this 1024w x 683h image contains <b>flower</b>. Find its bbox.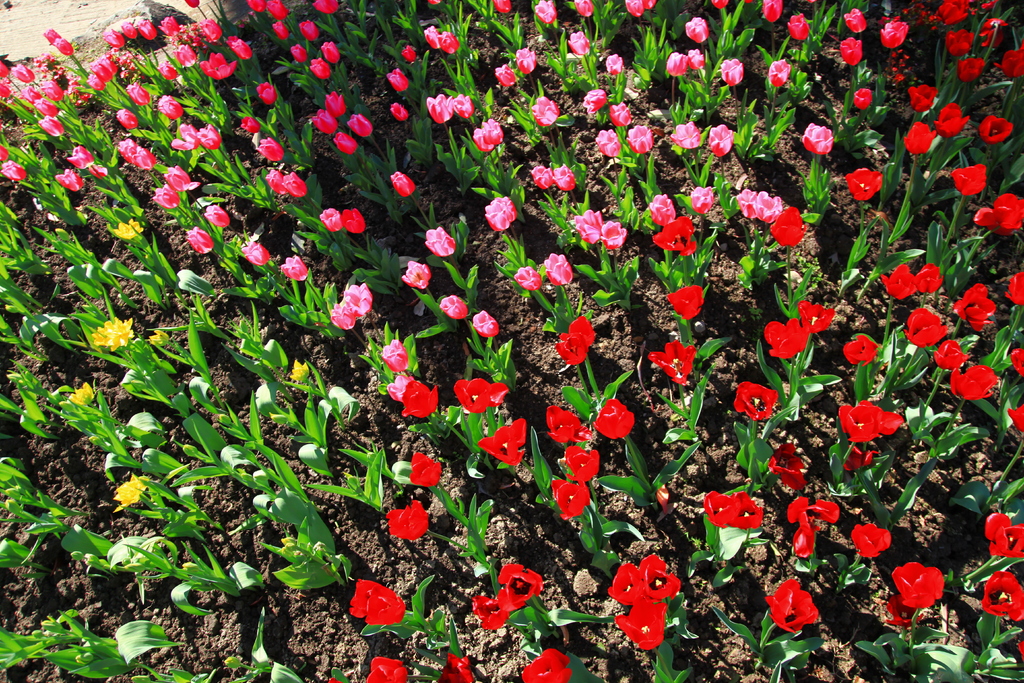
l=890, t=563, r=945, b=608.
